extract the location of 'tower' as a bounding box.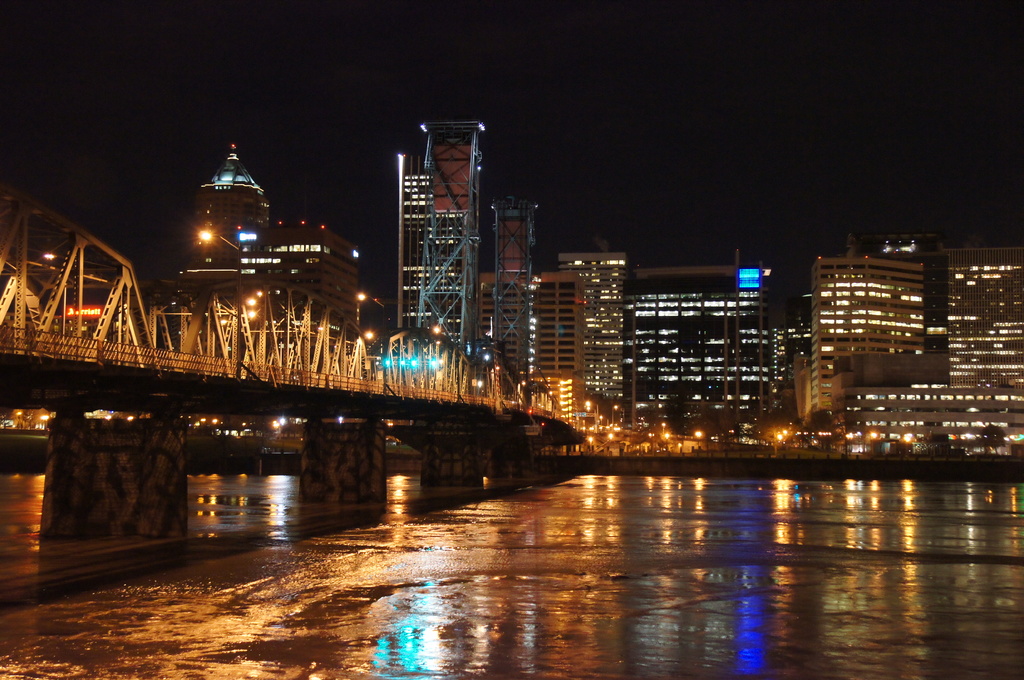
region(557, 246, 628, 419).
